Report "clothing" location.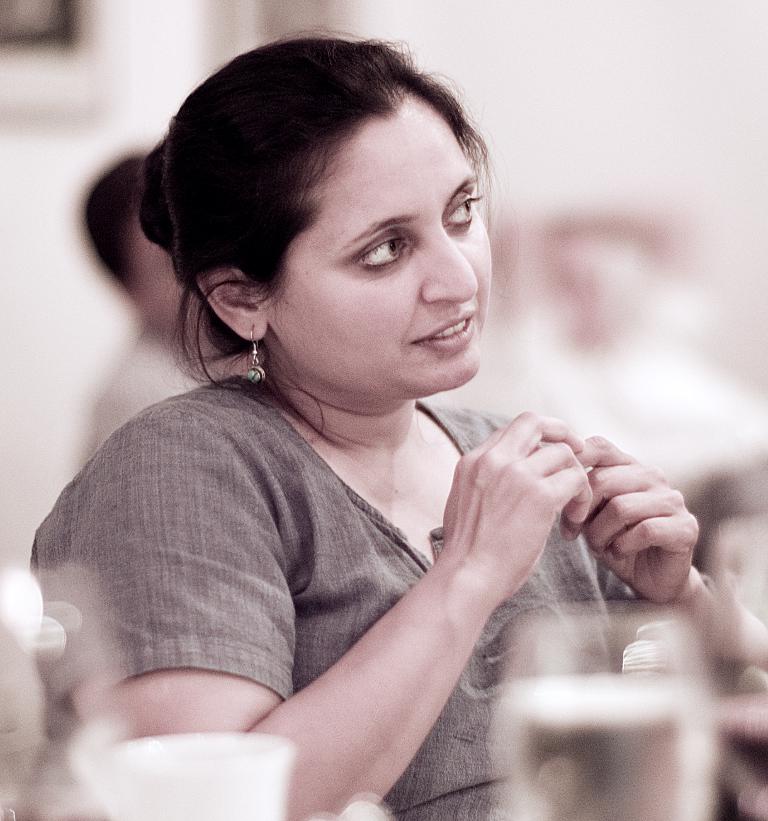
Report: Rect(77, 307, 650, 792).
